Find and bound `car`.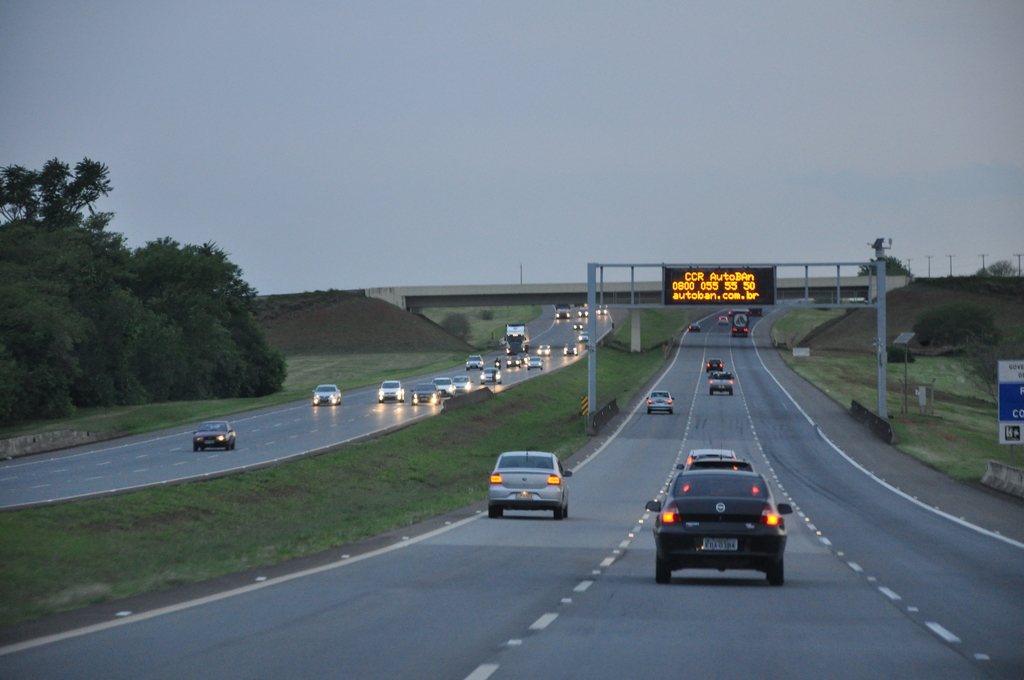
Bound: <box>464,353,484,376</box>.
